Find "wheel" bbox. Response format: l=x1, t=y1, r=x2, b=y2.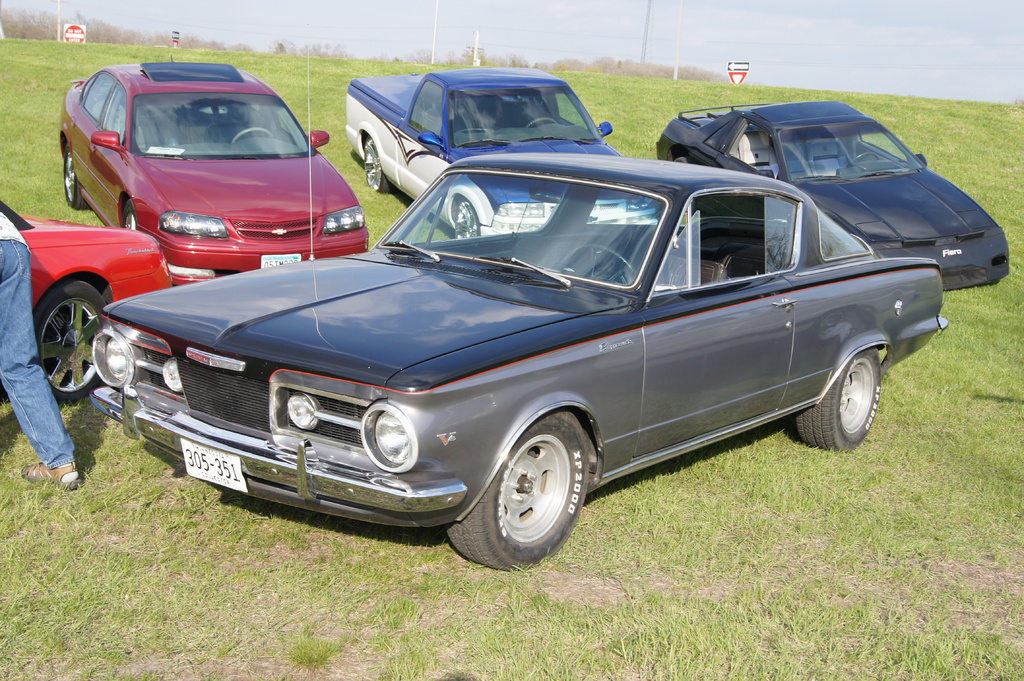
l=455, t=198, r=481, b=237.
